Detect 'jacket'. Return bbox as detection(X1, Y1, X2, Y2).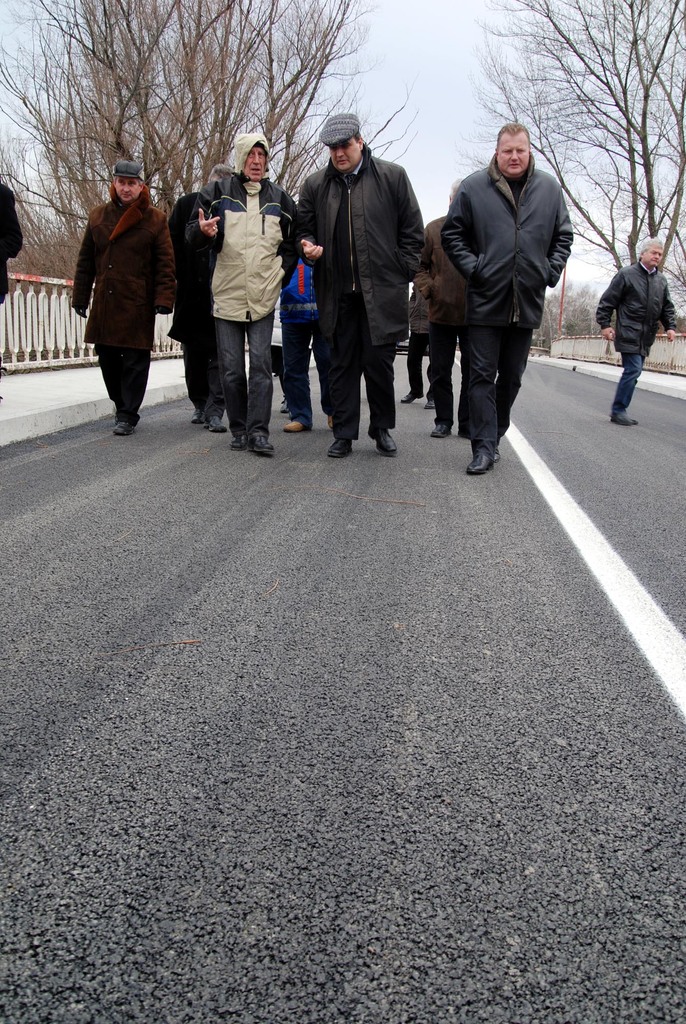
detection(208, 129, 298, 319).
